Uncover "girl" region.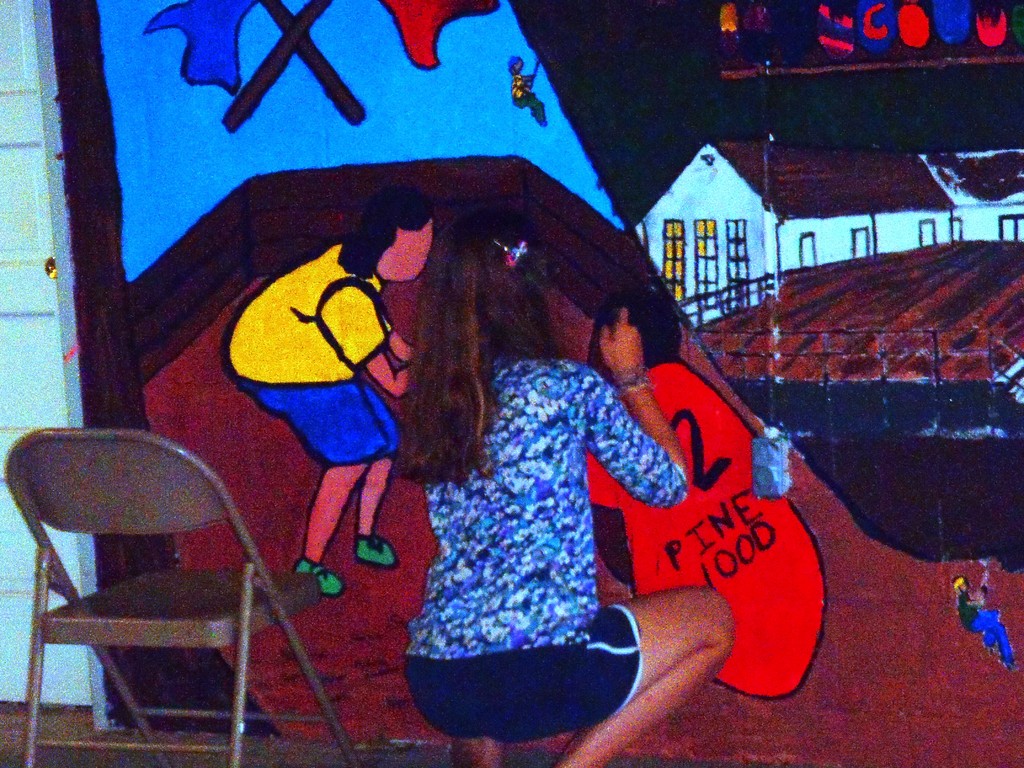
Uncovered: (x1=396, y1=223, x2=736, y2=767).
